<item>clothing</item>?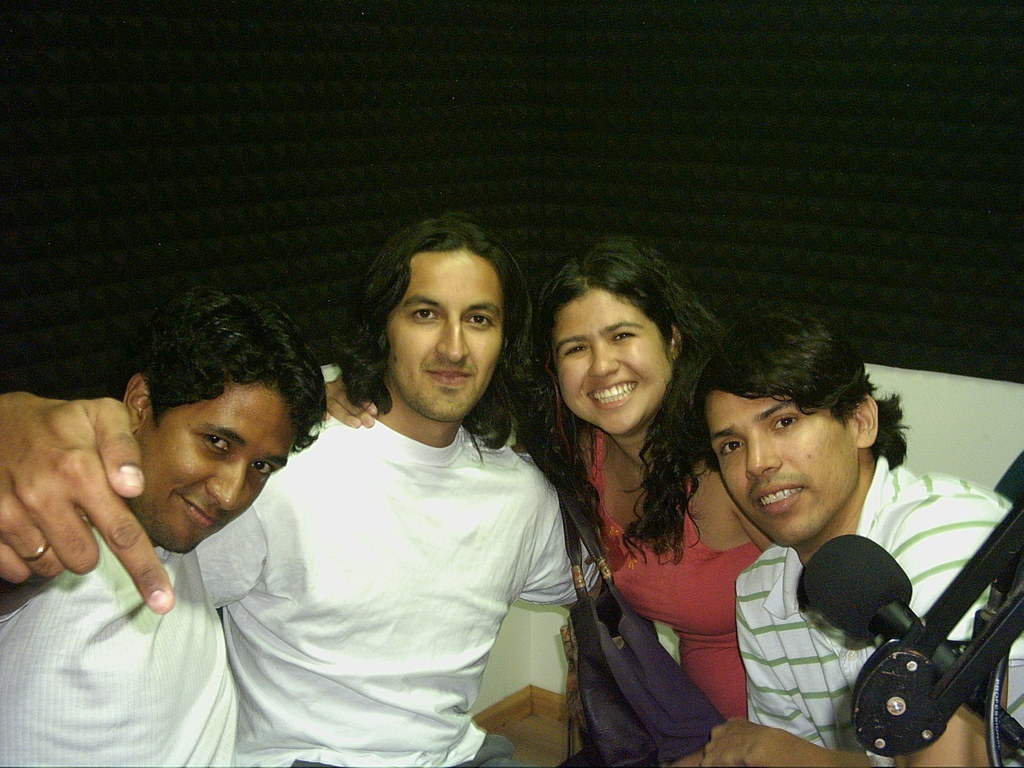
bbox=[207, 337, 574, 758]
